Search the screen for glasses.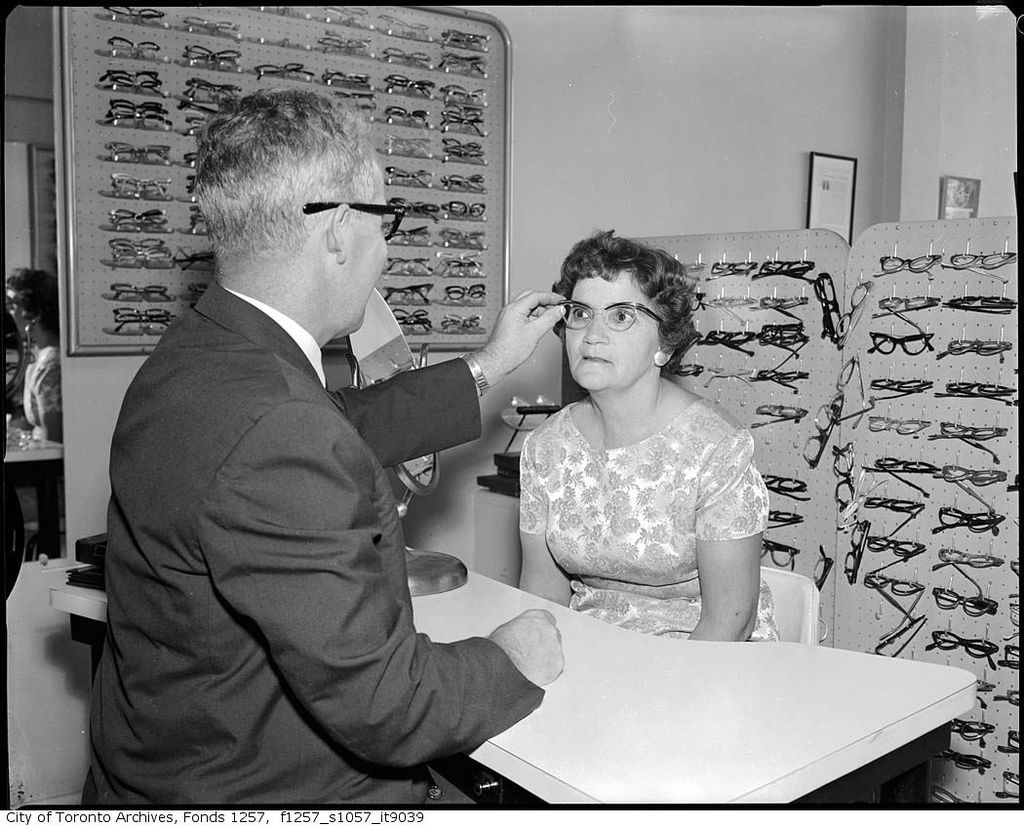
Found at bbox=[393, 307, 435, 339].
